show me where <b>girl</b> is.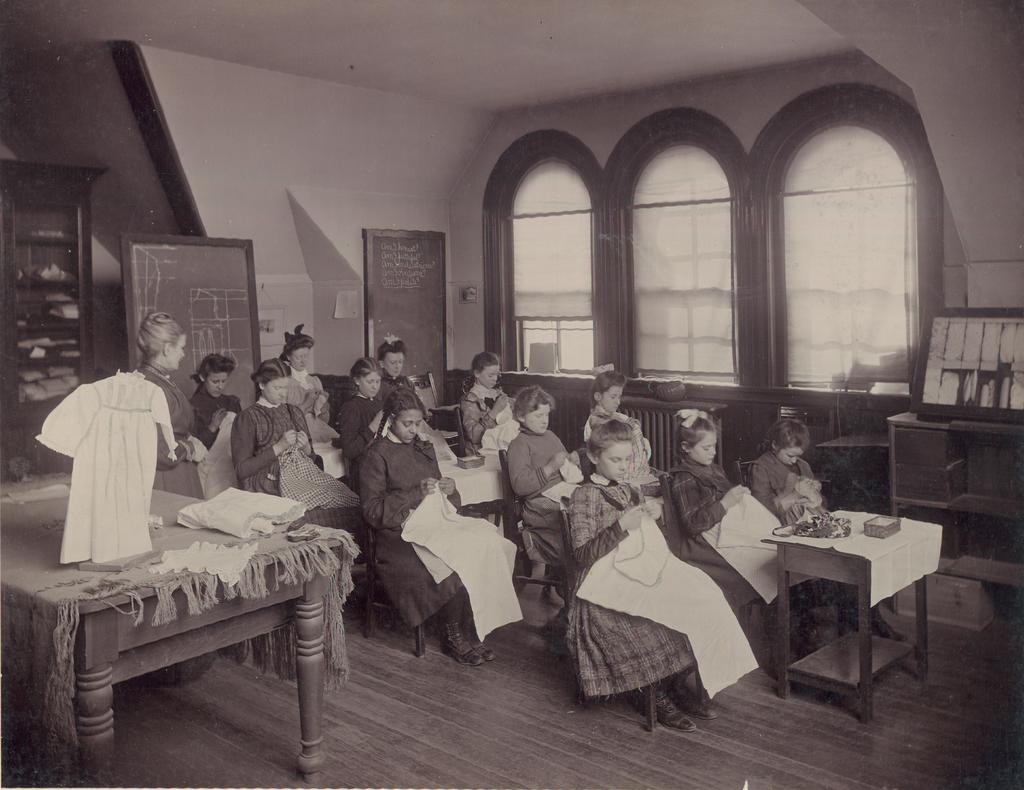
<b>girl</b> is at <box>666,407,831,675</box>.
